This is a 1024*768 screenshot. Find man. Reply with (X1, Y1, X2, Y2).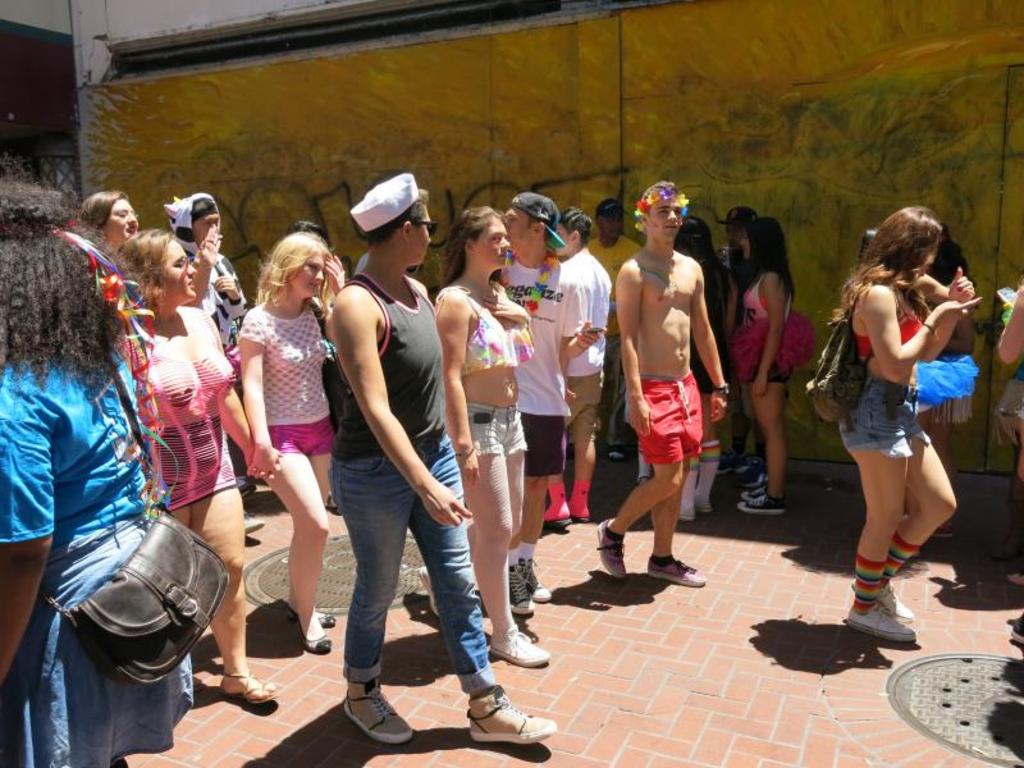
(324, 172, 558, 746).
